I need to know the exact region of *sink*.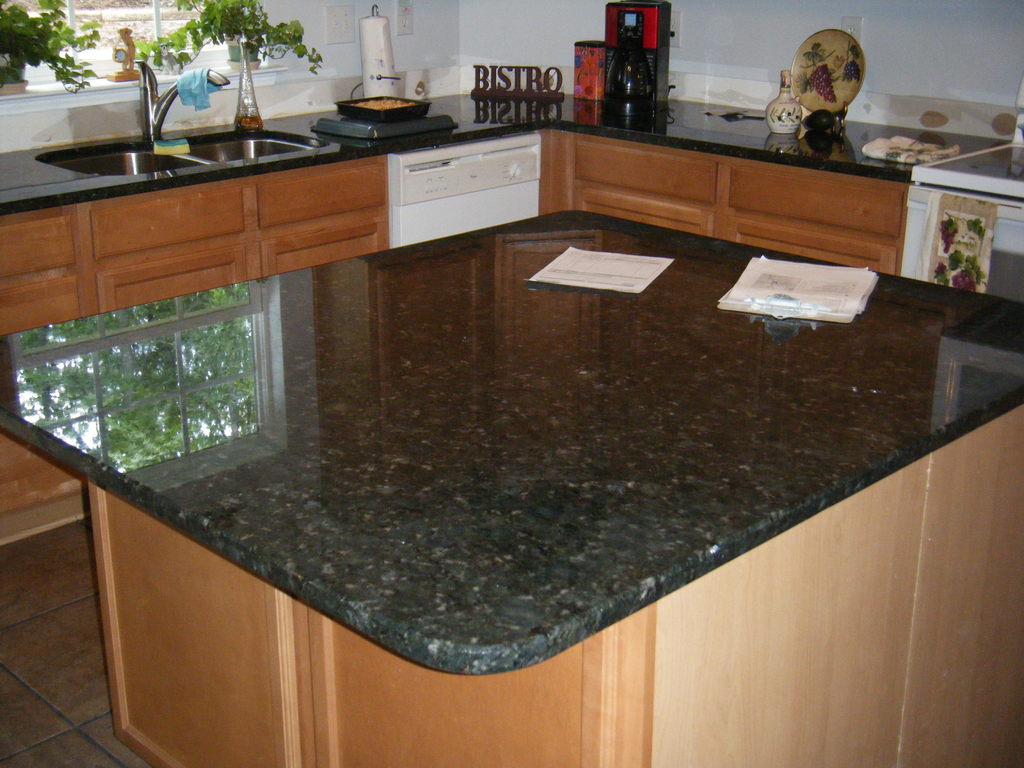
Region: x1=36 y1=60 x2=328 y2=177.
